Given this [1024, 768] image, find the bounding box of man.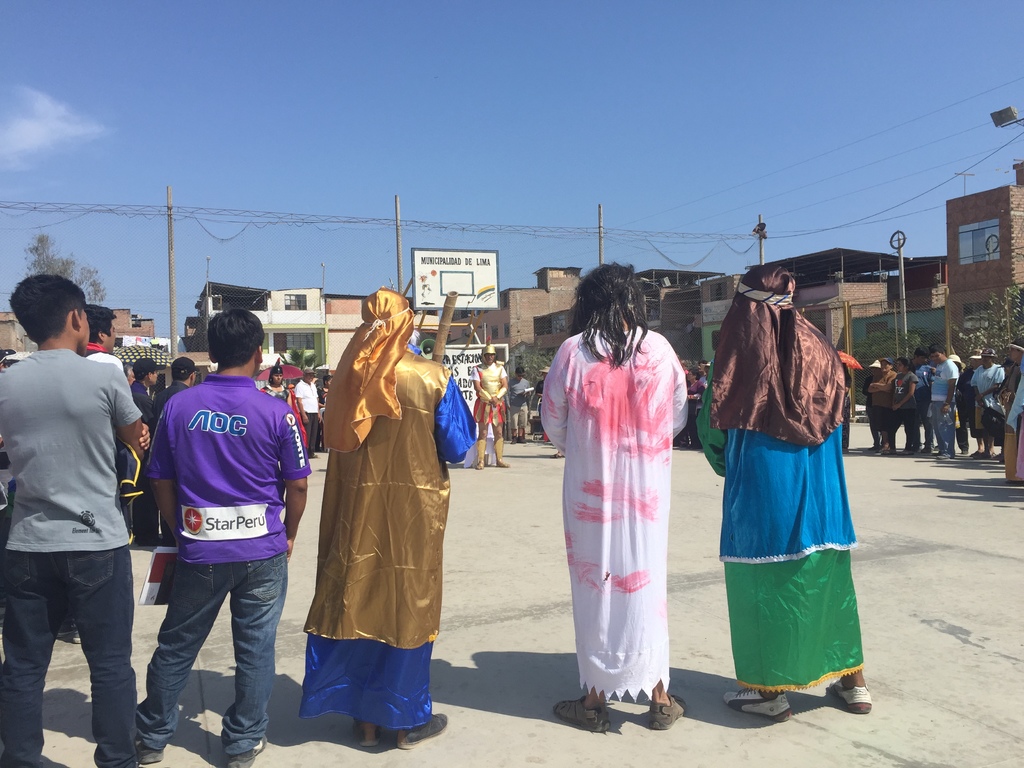
select_region(469, 344, 514, 468).
